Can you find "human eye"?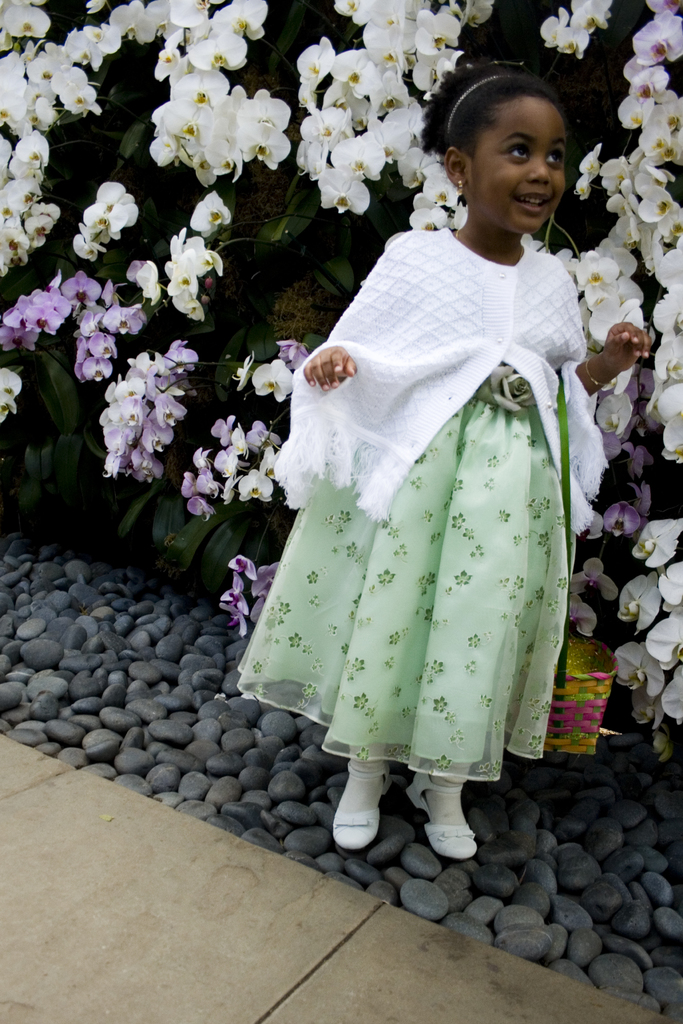
Yes, bounding box: bbox=(541, 146, 570, 175).
